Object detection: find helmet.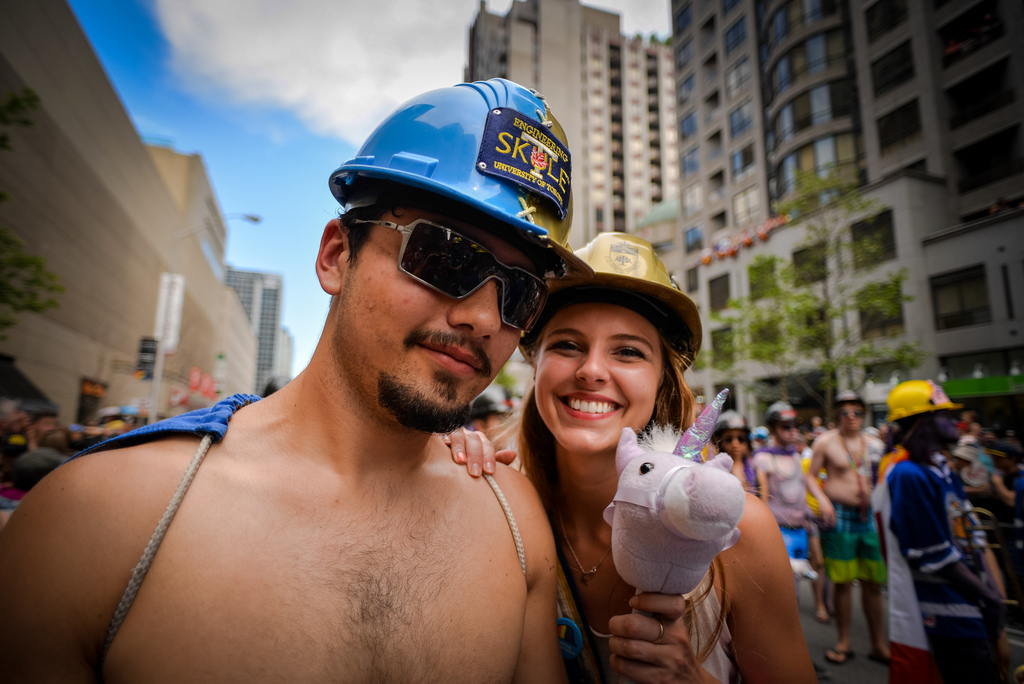
334 81 568 283.
